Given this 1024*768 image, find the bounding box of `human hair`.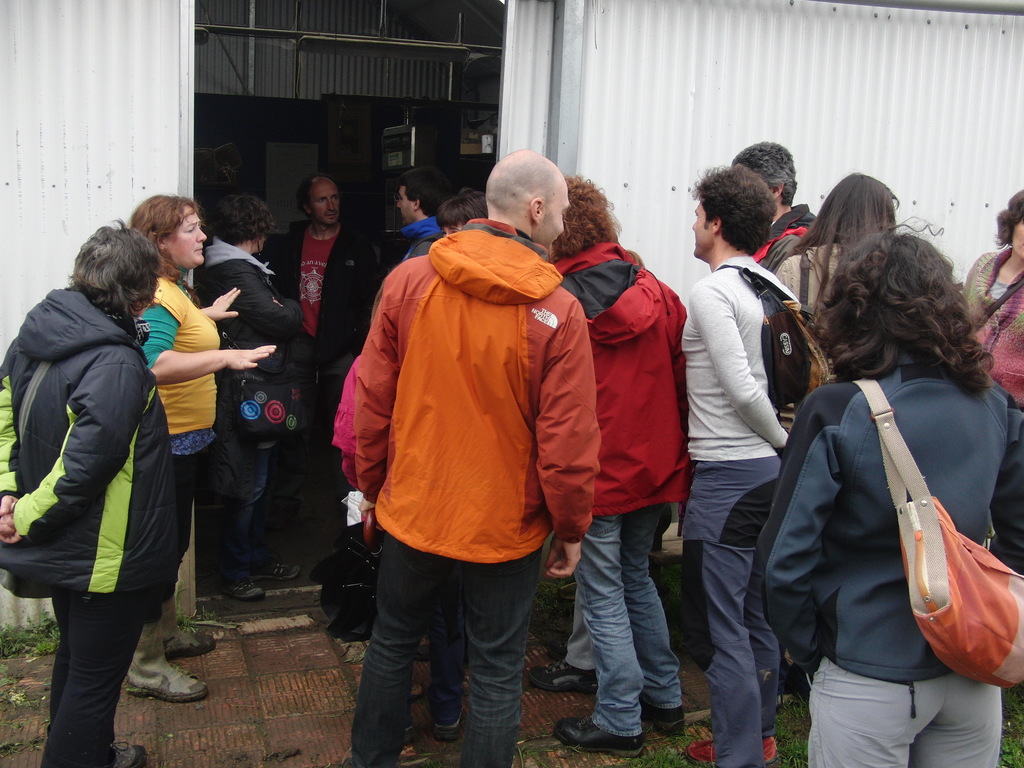
BBox(688, 166, 772, 256).
